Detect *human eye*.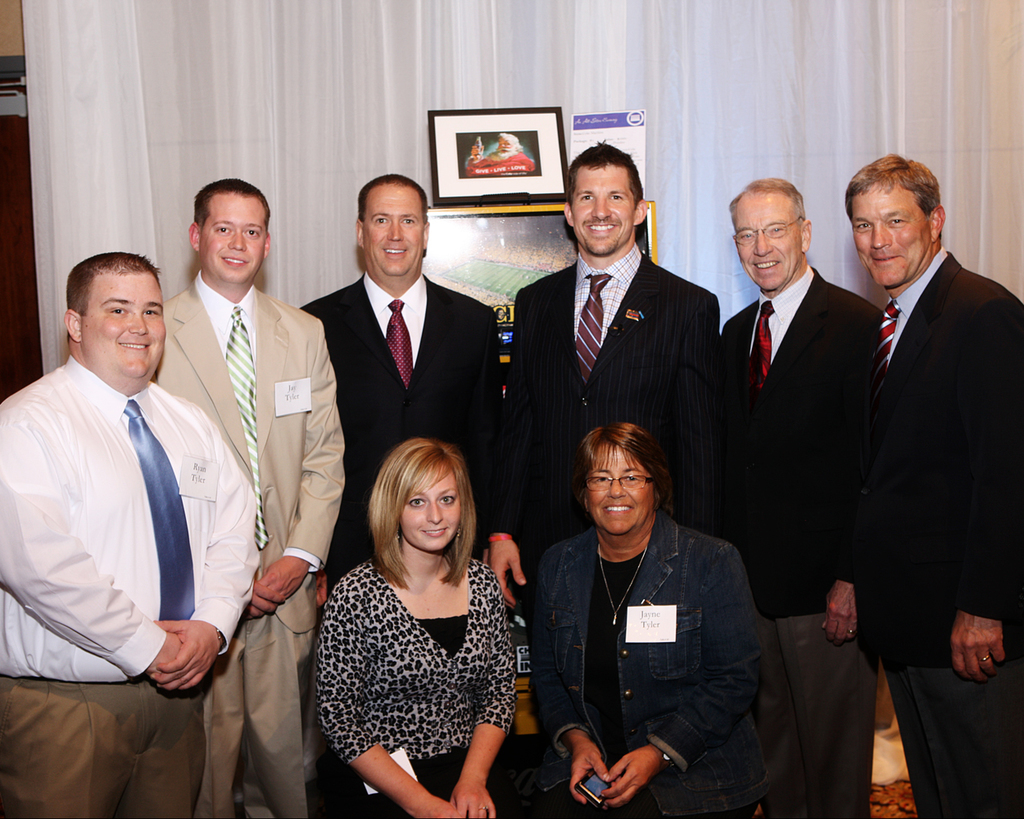
Detected at detection(855, 222, 869, 233).
